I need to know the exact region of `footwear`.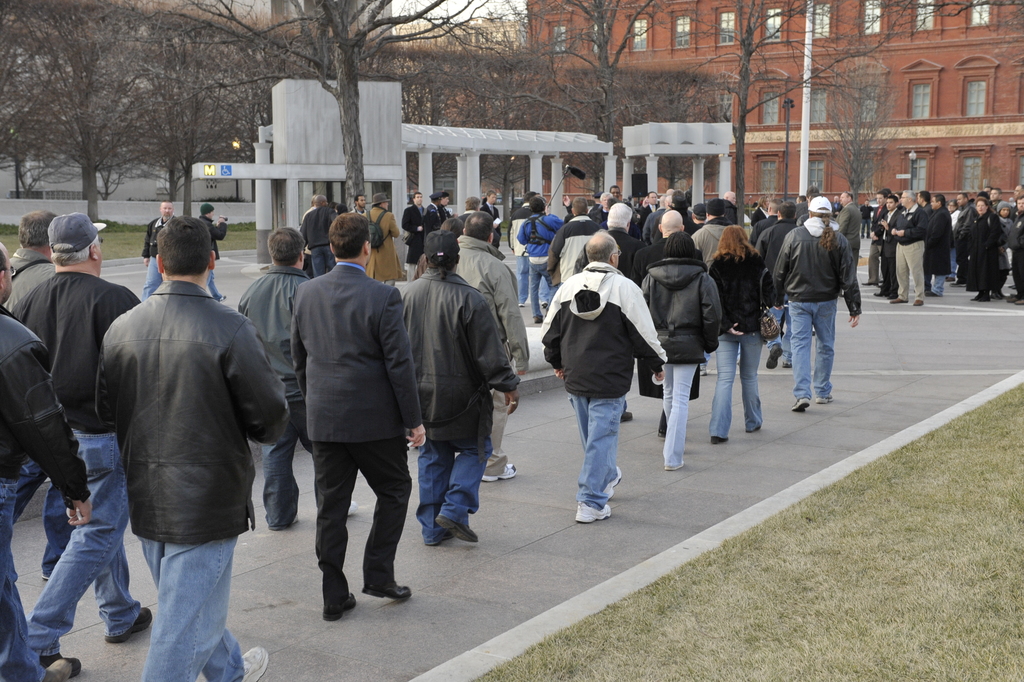
Region: crop(44, 658, 80, 681).
